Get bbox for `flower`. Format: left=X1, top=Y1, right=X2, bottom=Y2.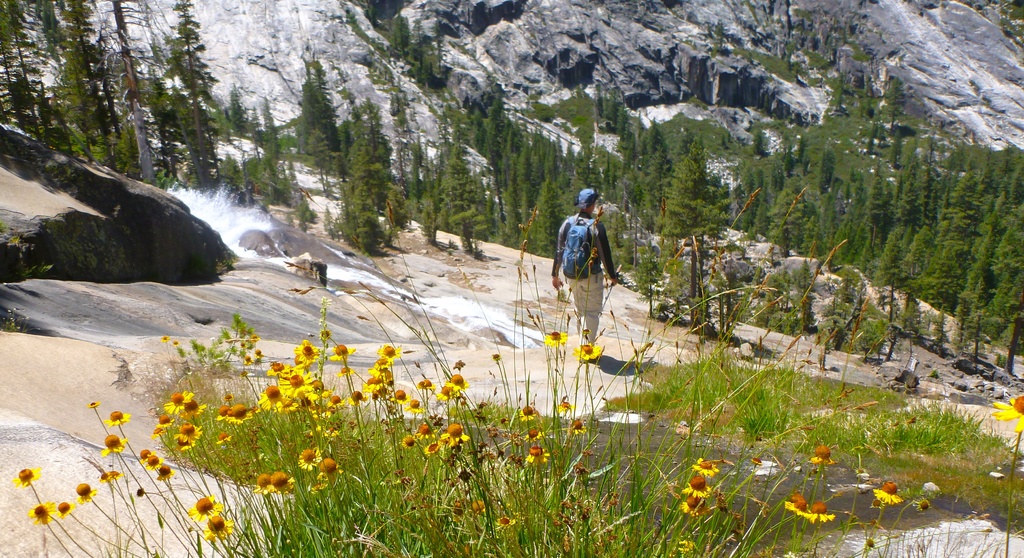
left=155, top=463, right=176, bottom=481.
